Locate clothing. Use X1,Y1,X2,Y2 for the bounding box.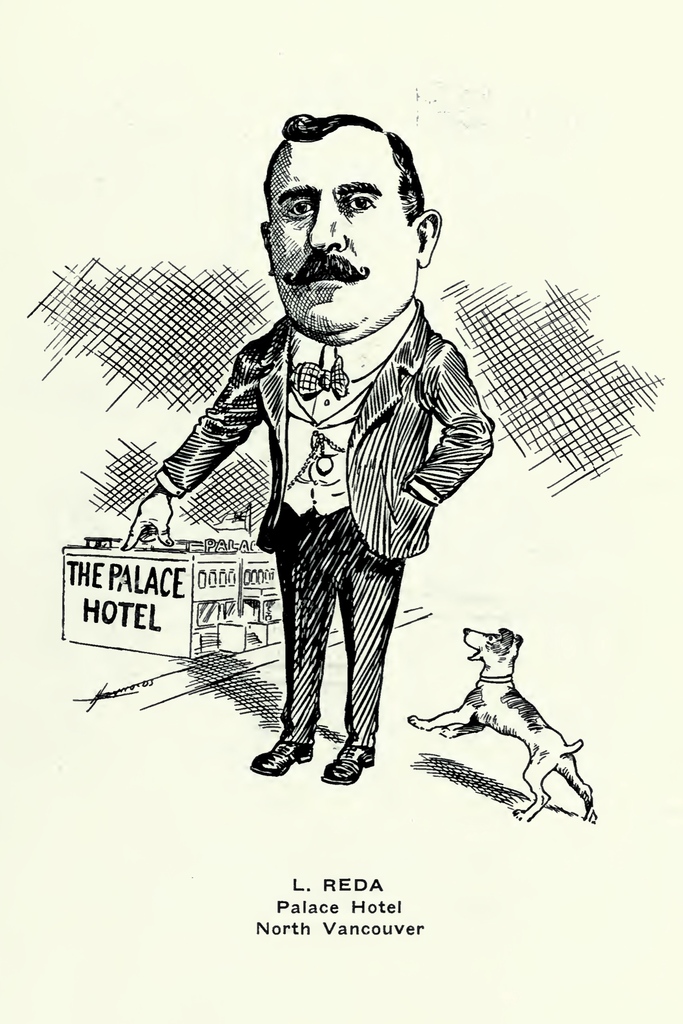
178,240,486,756.
